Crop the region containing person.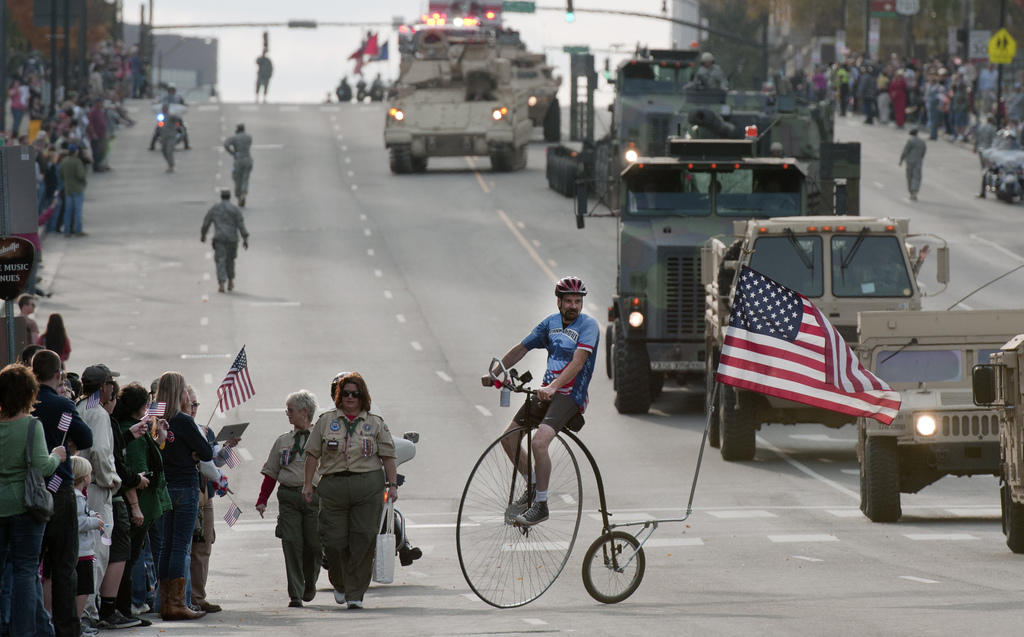
Crop region: [900,120,931,201].
